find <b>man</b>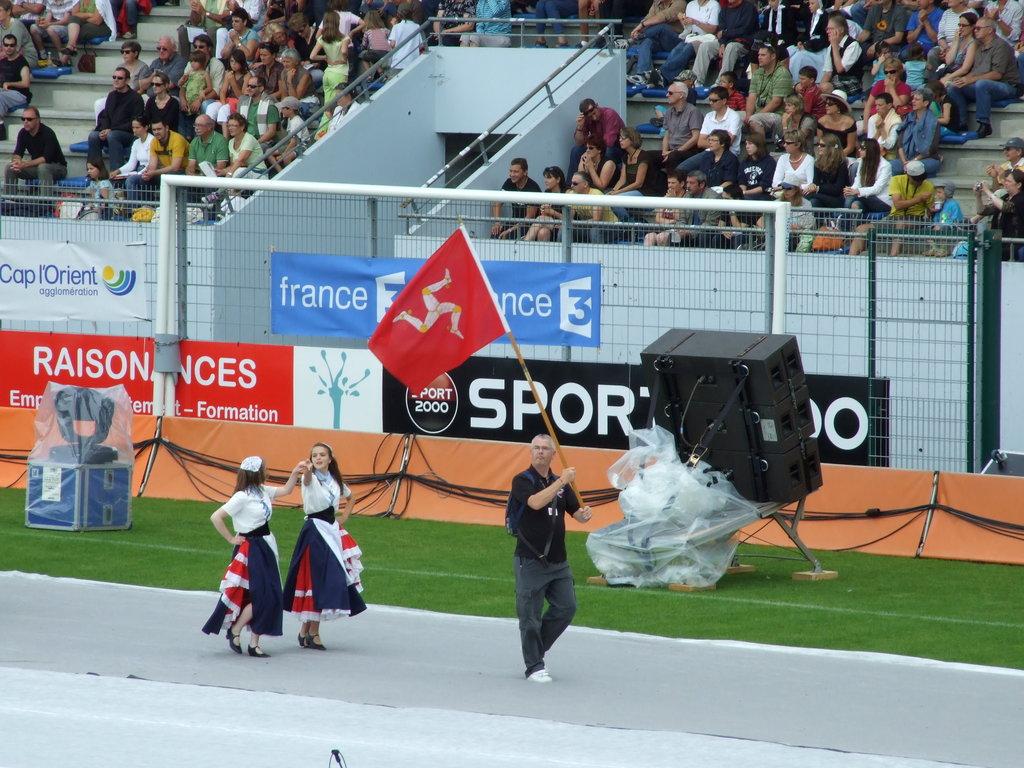
l=88, t=65, r=144, b=179
